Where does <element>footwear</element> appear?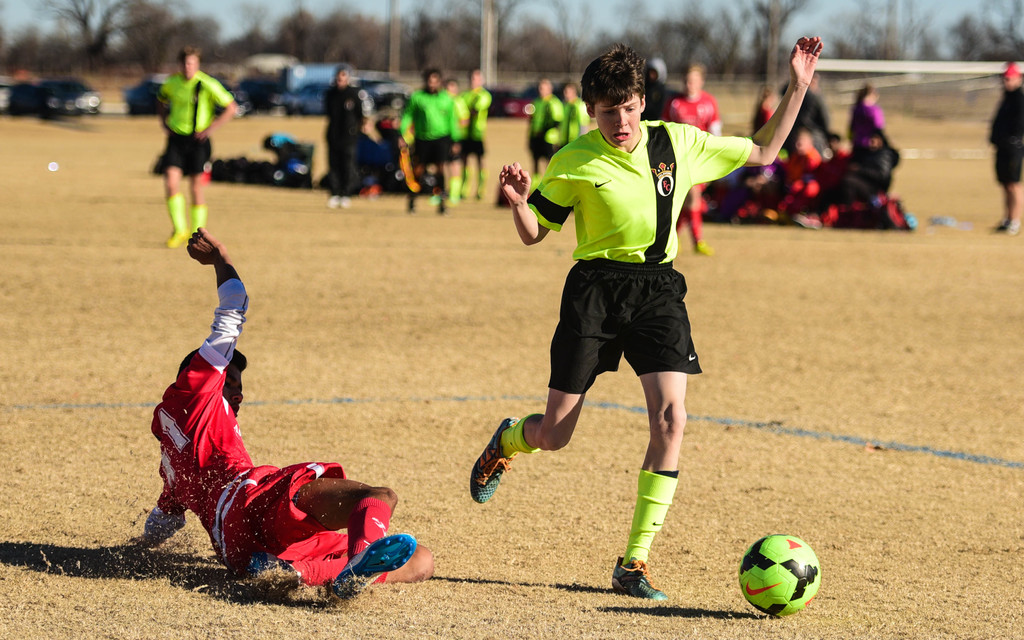
Appears at BBox(239, 556, 292, 613).
